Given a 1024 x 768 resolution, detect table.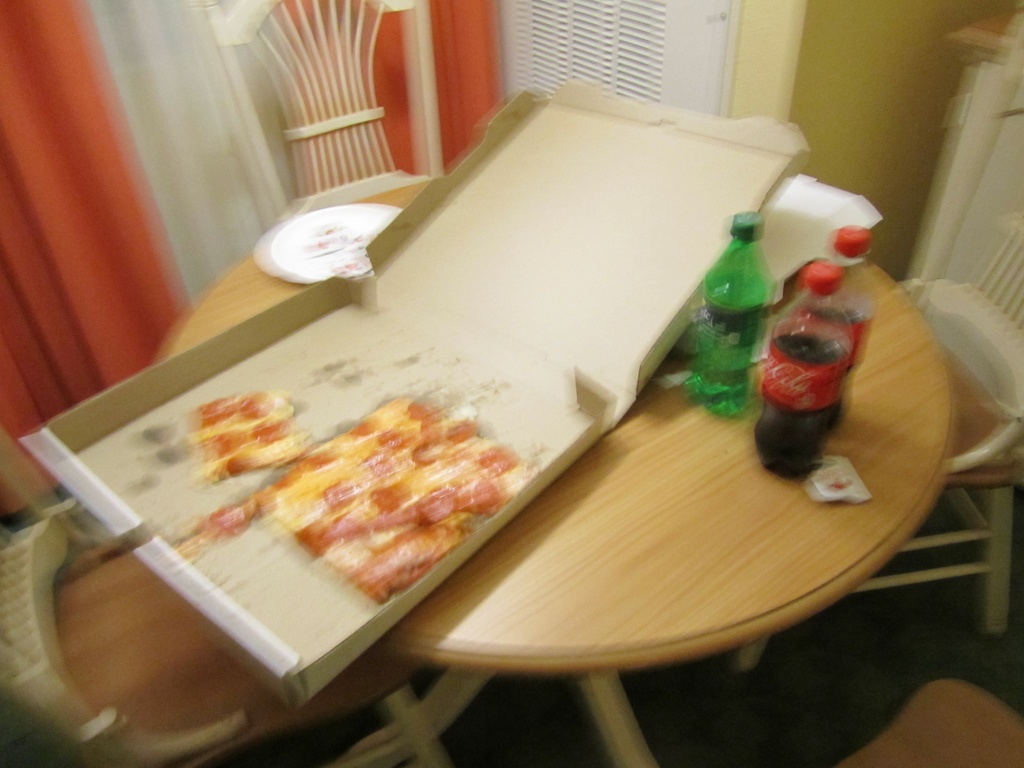
bbox=[102, 122, 960, 767].
